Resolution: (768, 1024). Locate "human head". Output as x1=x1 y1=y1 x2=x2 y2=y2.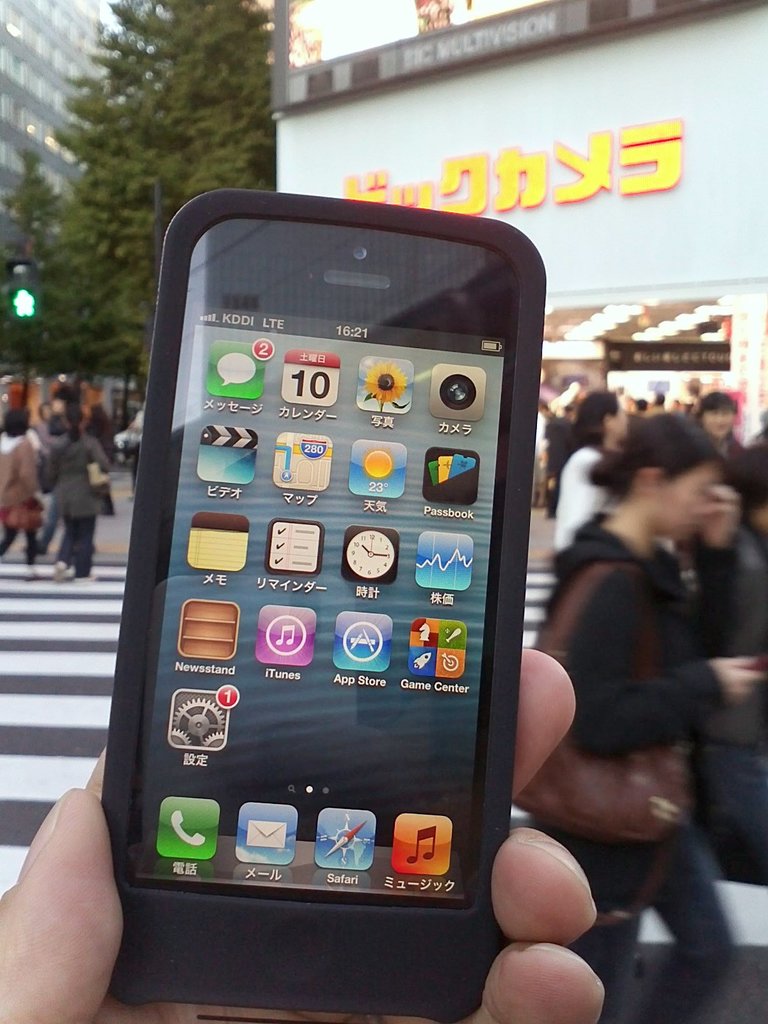
x1=1 y1=405 x2=36 y2=440.
